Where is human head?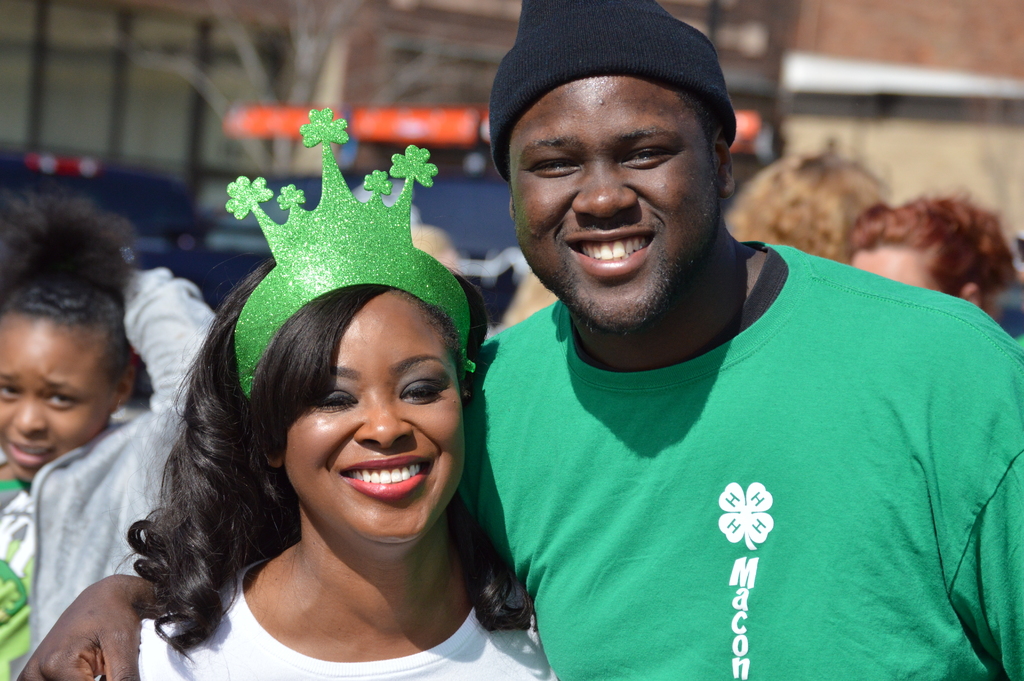
Rect(257, 257, 468, 555).
